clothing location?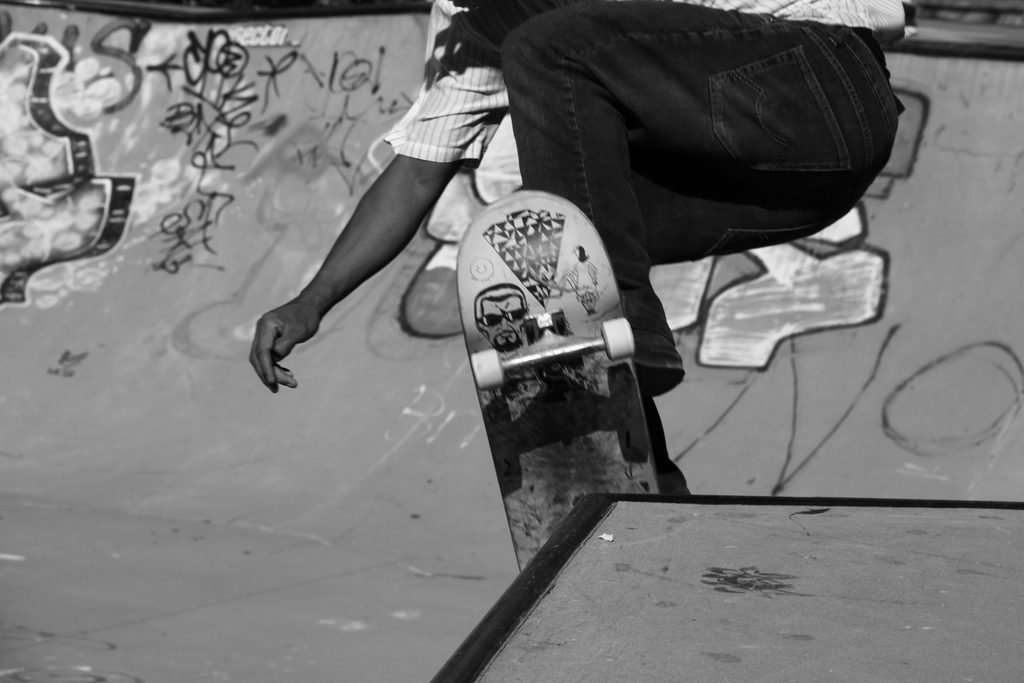
<box>481,0,902,340</box>
